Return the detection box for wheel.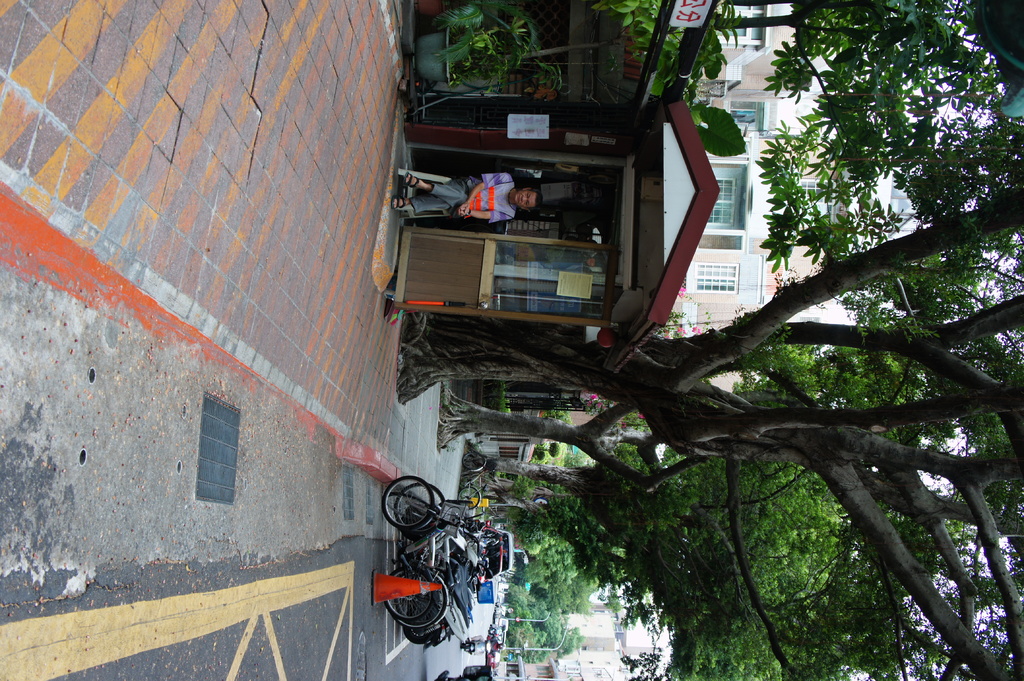
bbox=[388, 562, 435, 617].
